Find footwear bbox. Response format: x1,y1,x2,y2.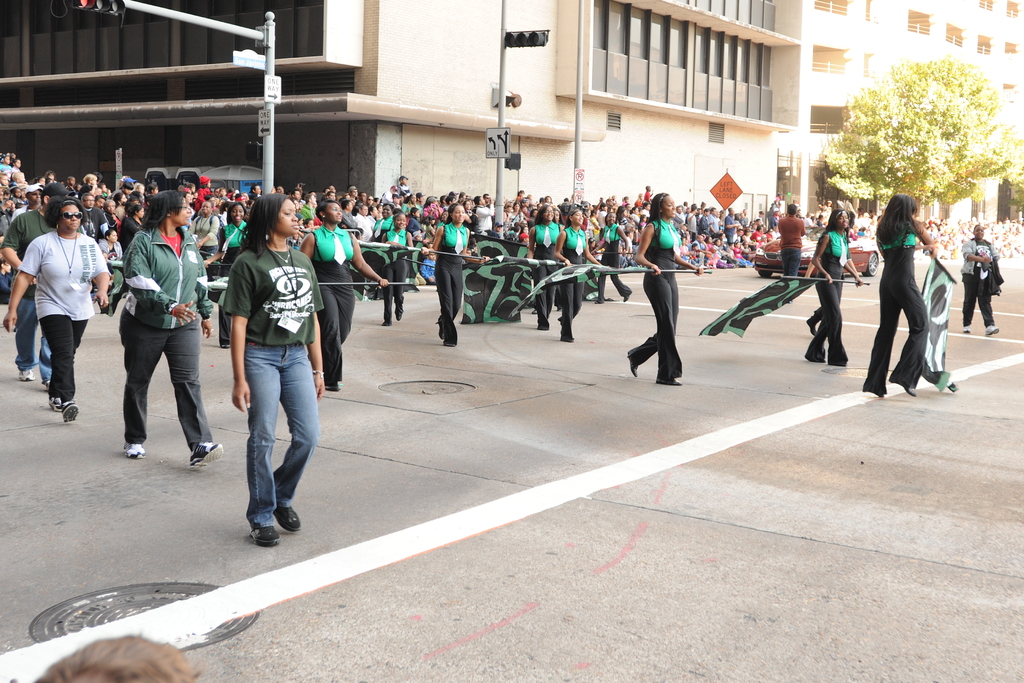
657,376,685,383.
